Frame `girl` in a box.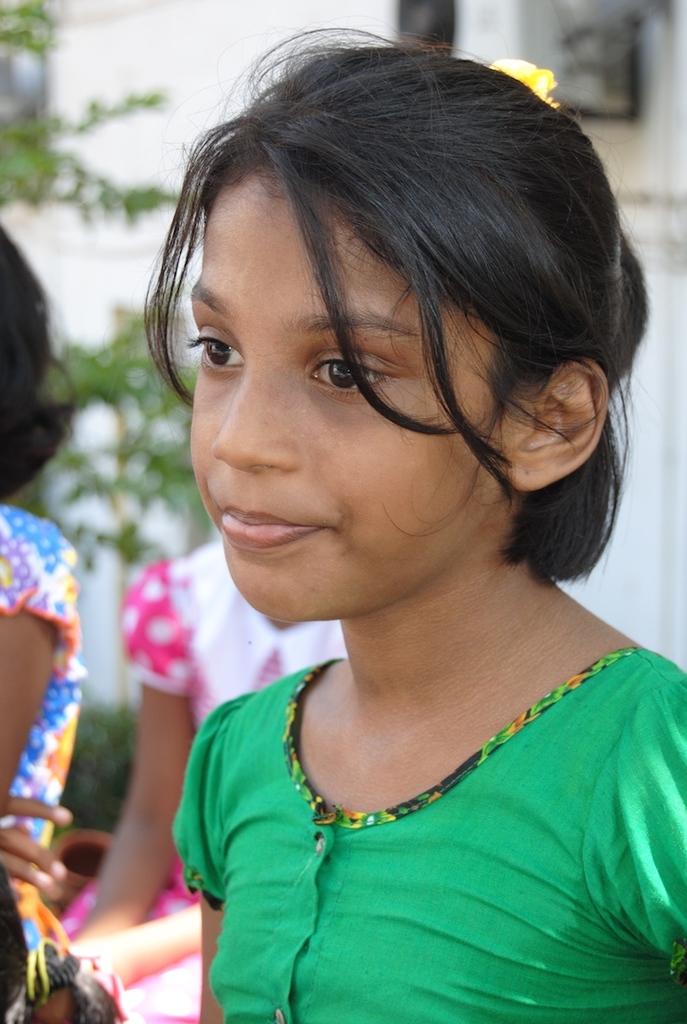
select_region(126, 14, 686, 1023).
